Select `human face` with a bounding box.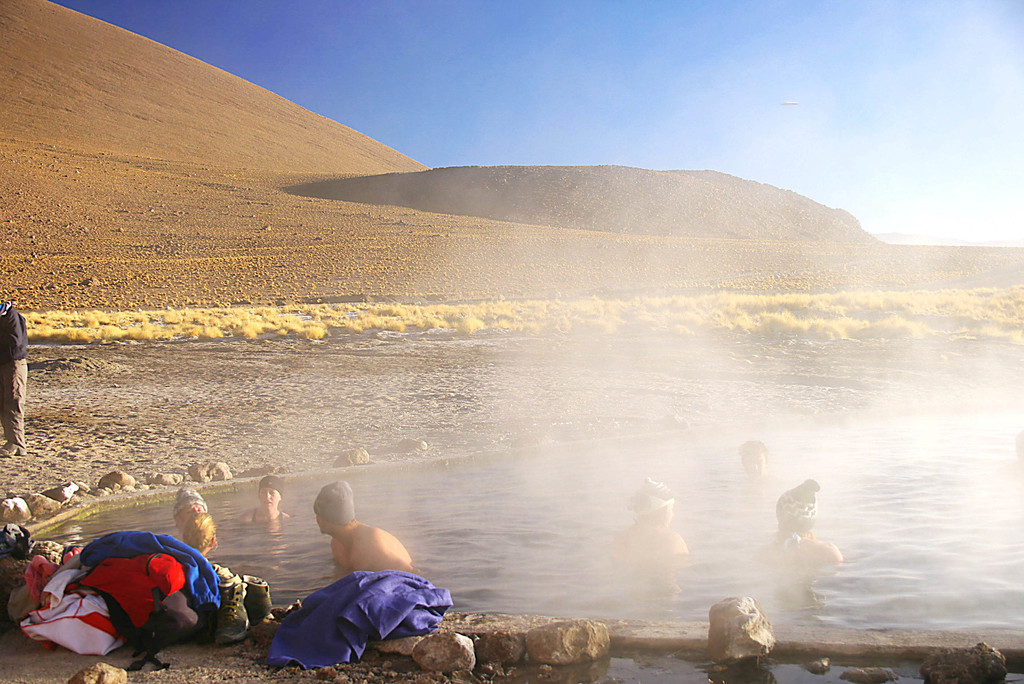
bbox=(259, 487, 281, 507).
